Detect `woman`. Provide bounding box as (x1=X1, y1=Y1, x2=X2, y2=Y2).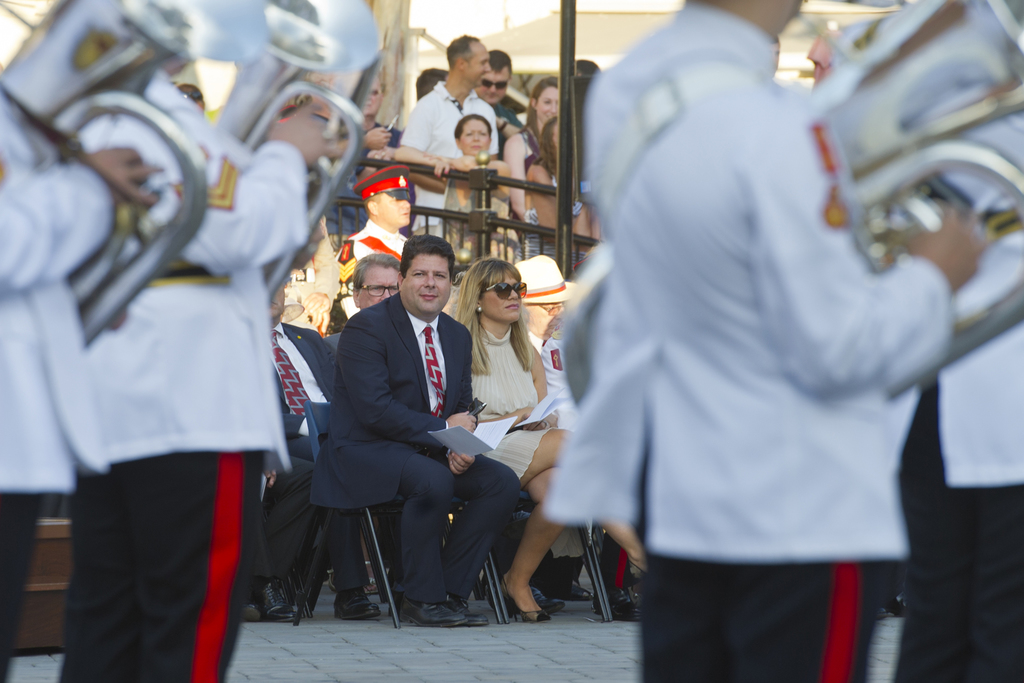
(x1=447, y1=109, x2=515, y2=235).
